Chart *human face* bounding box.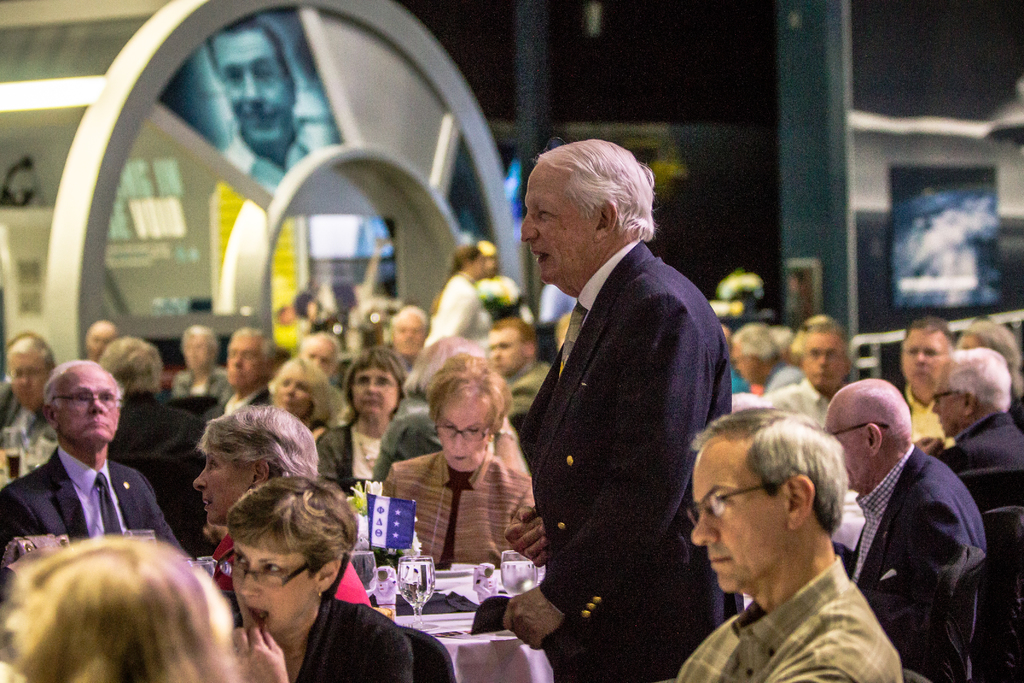
Charted: <region>804, 333, 841, 388</region>.
